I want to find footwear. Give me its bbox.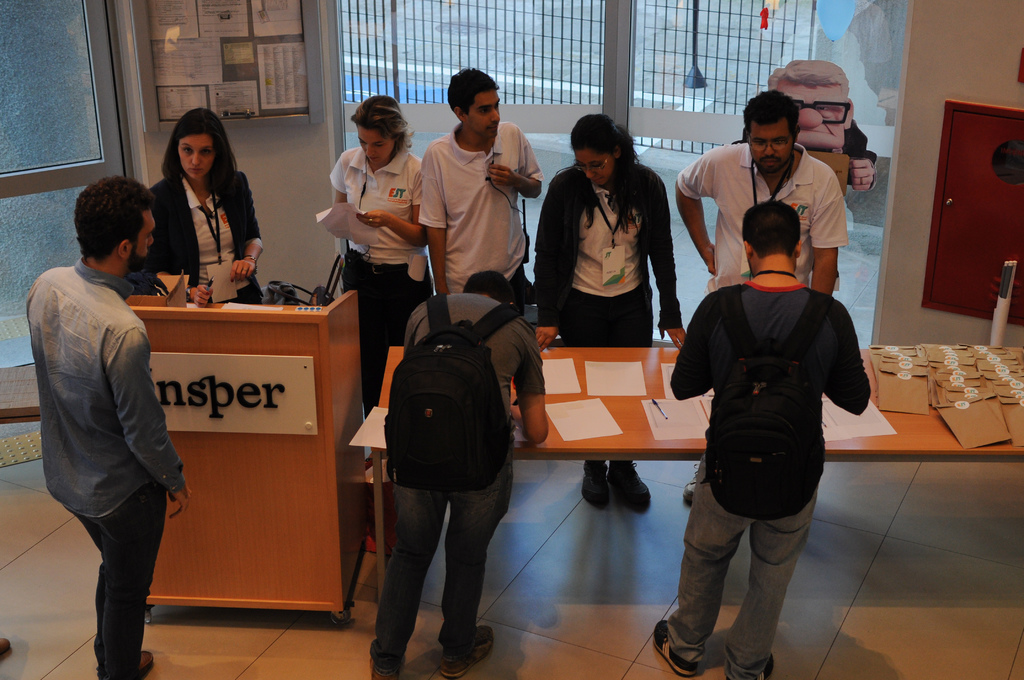
[left=680, top=464, right=698, bottom=503].
